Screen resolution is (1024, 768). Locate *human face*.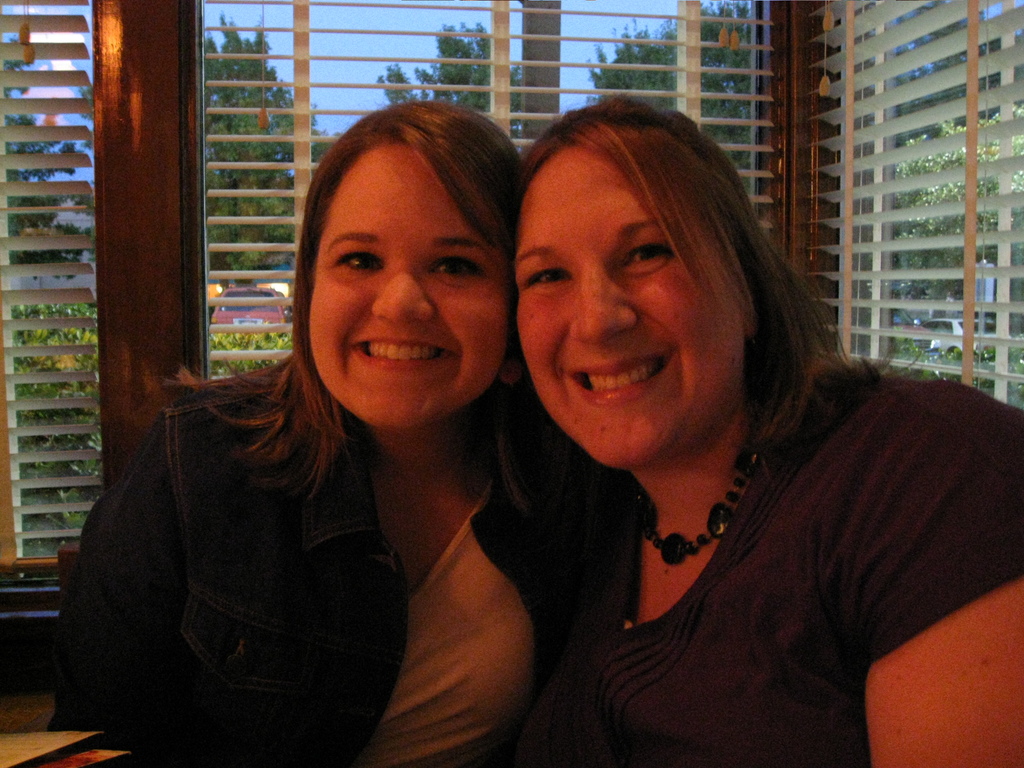
(307,147,509,431).
